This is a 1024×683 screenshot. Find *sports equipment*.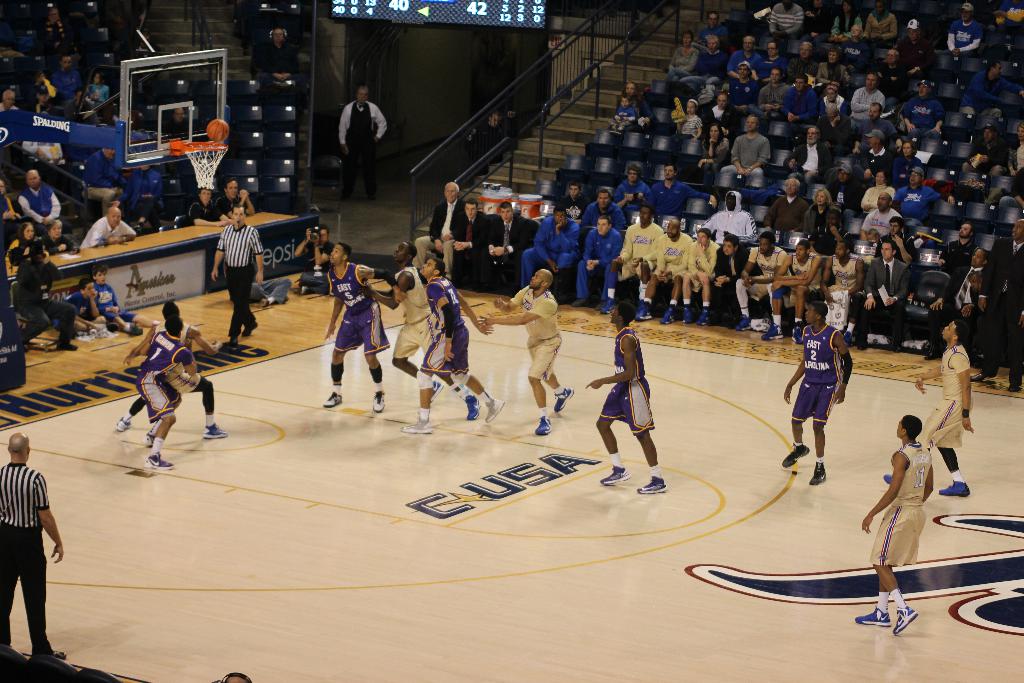
Bounding box: (left=168, top=136, right=228, bottom=190).
